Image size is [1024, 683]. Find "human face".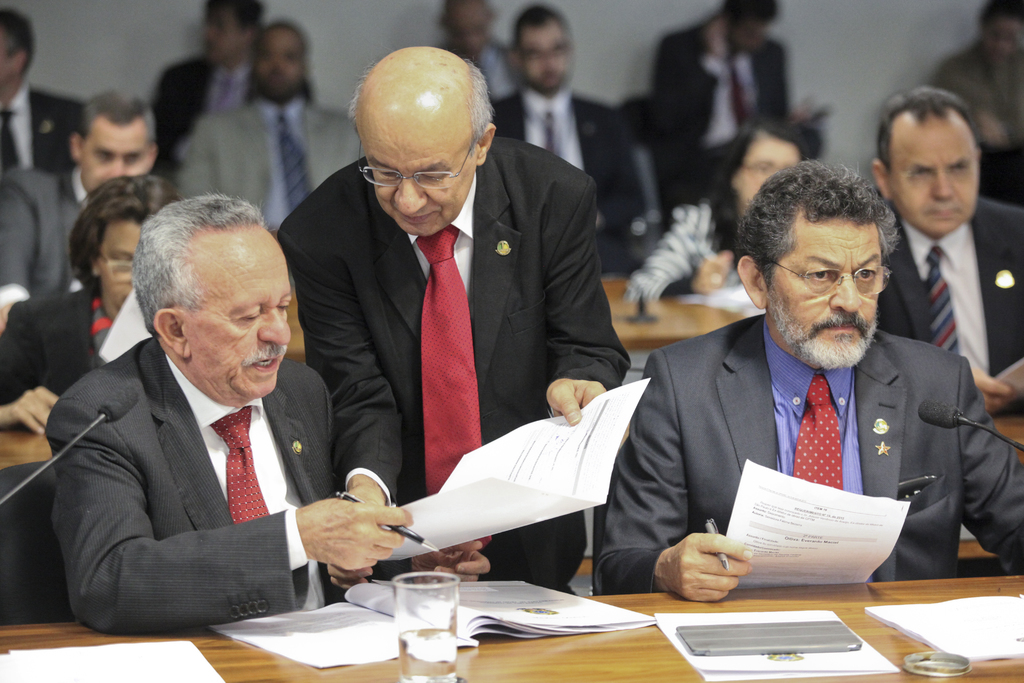
<bbox>81, 122, 148, 192</bbox>.
